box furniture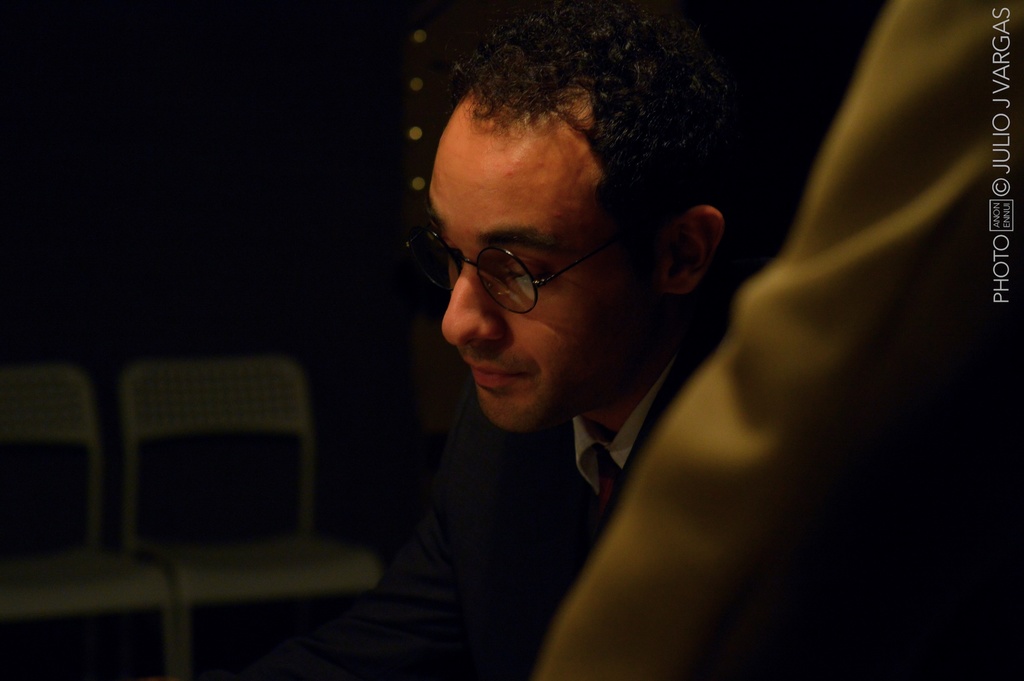
<box>0,363,176,680</box>
